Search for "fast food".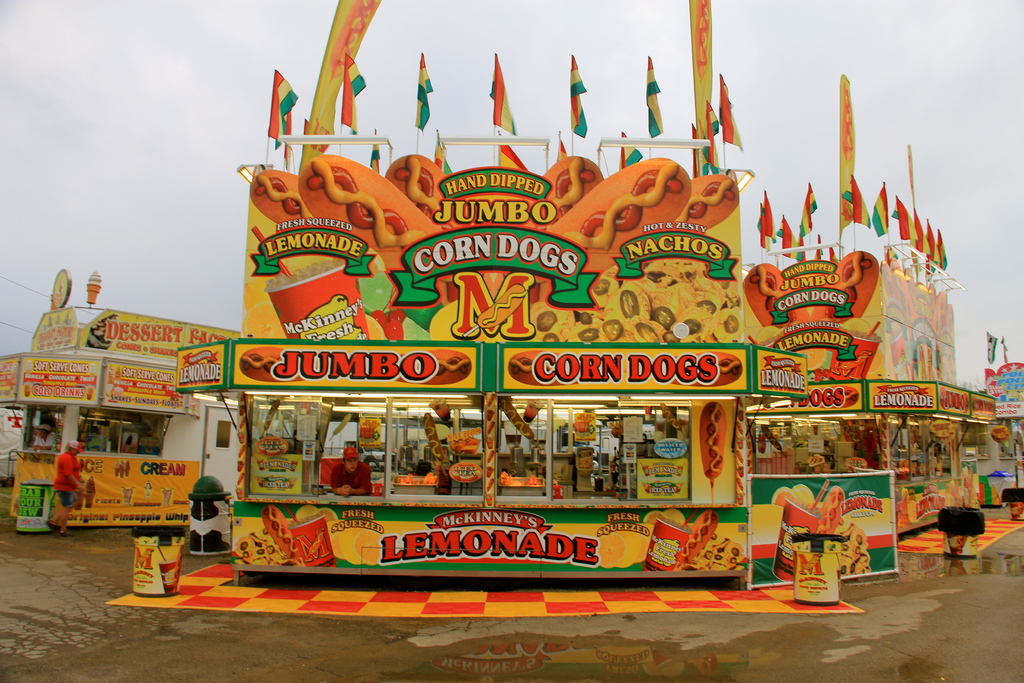
Found at (387, 151, 447, 231).
